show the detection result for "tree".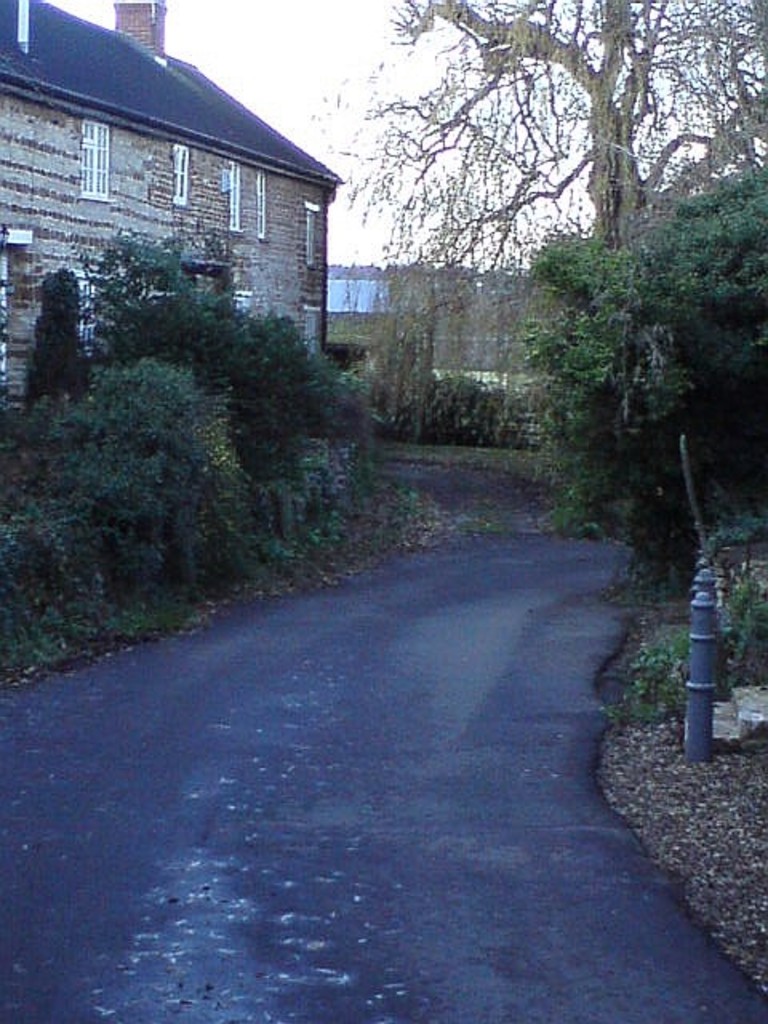
pyautogui.locateOnScreen(26, 208, 374, 618).
